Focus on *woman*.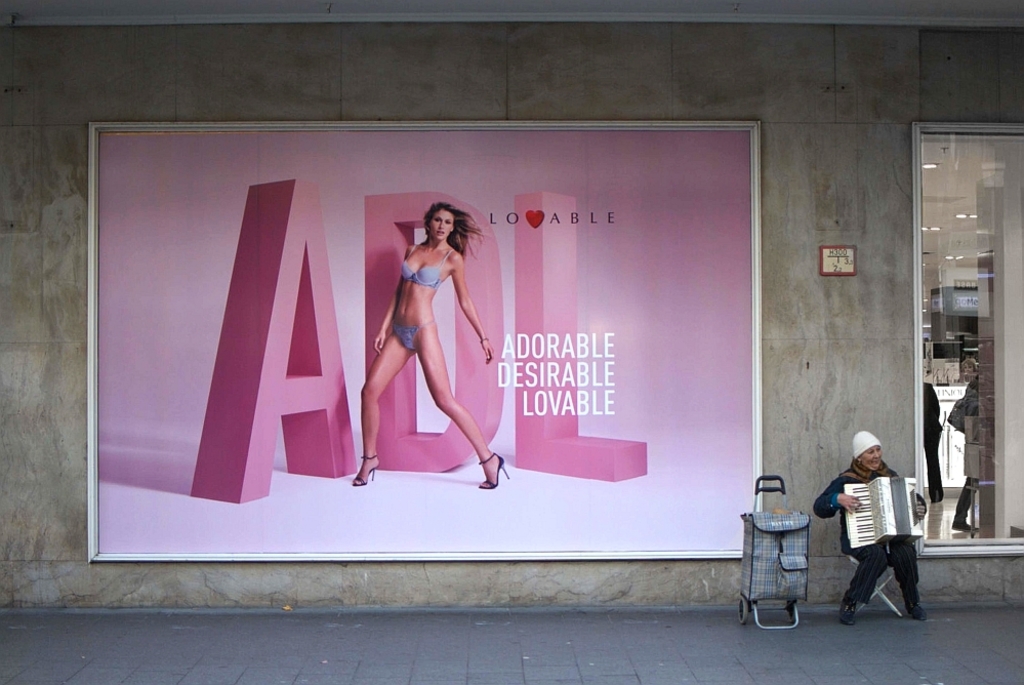
Focused at (816, 428, 931, 624).
